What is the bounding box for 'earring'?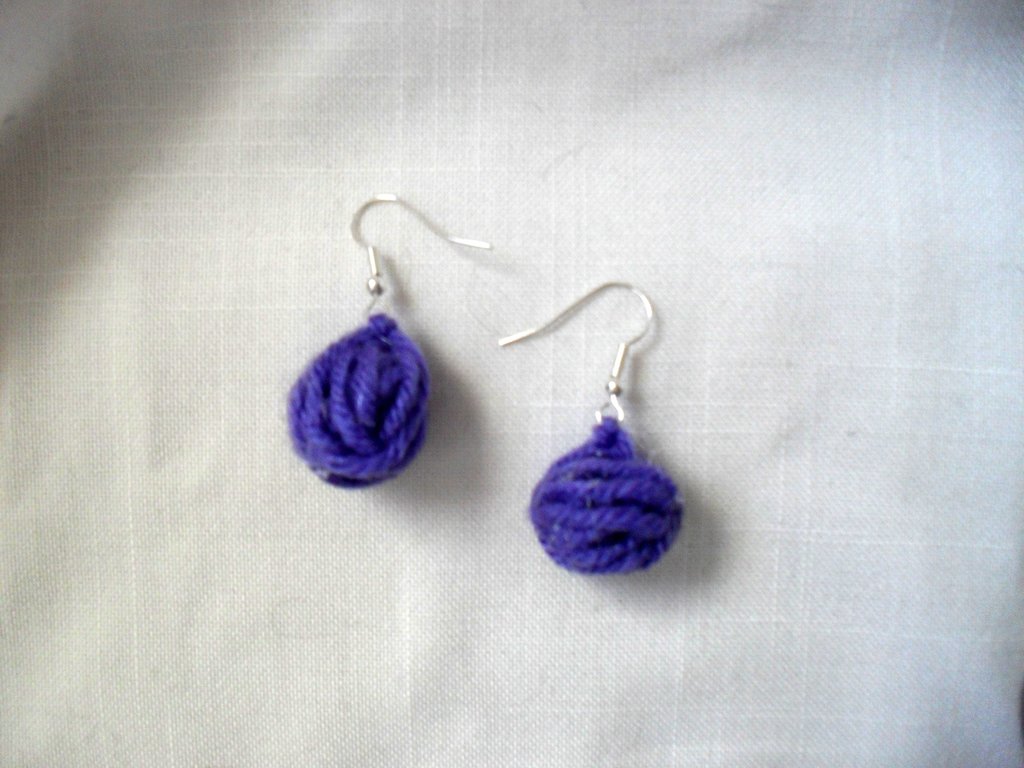
crop(499, 275, 684, 580).
